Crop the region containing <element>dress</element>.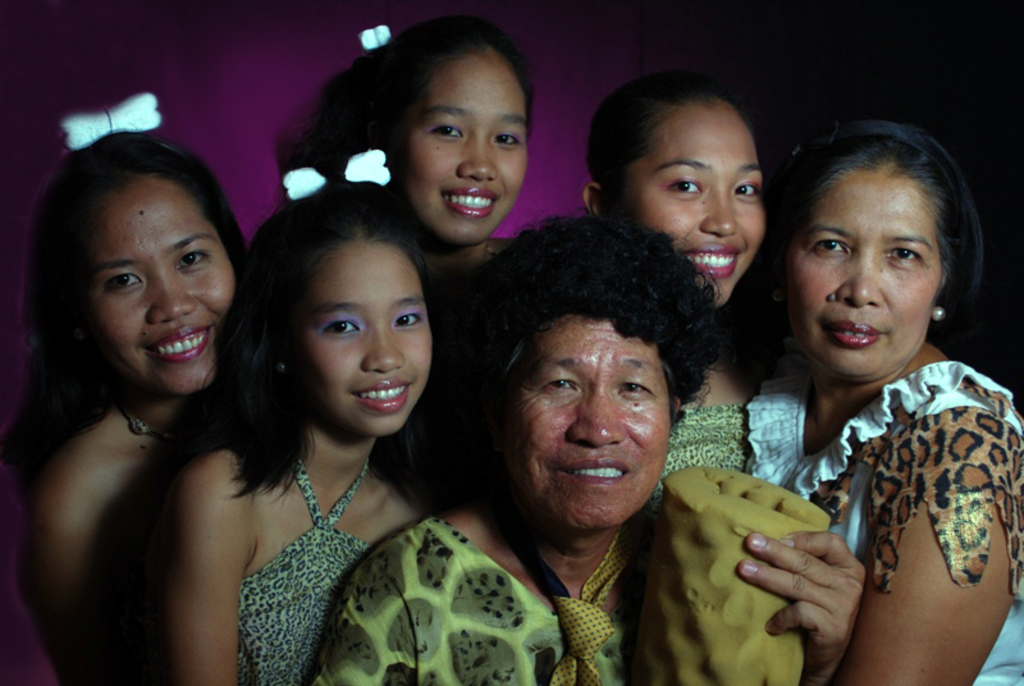
Crop region: box=[308, 517, 655, 685].
